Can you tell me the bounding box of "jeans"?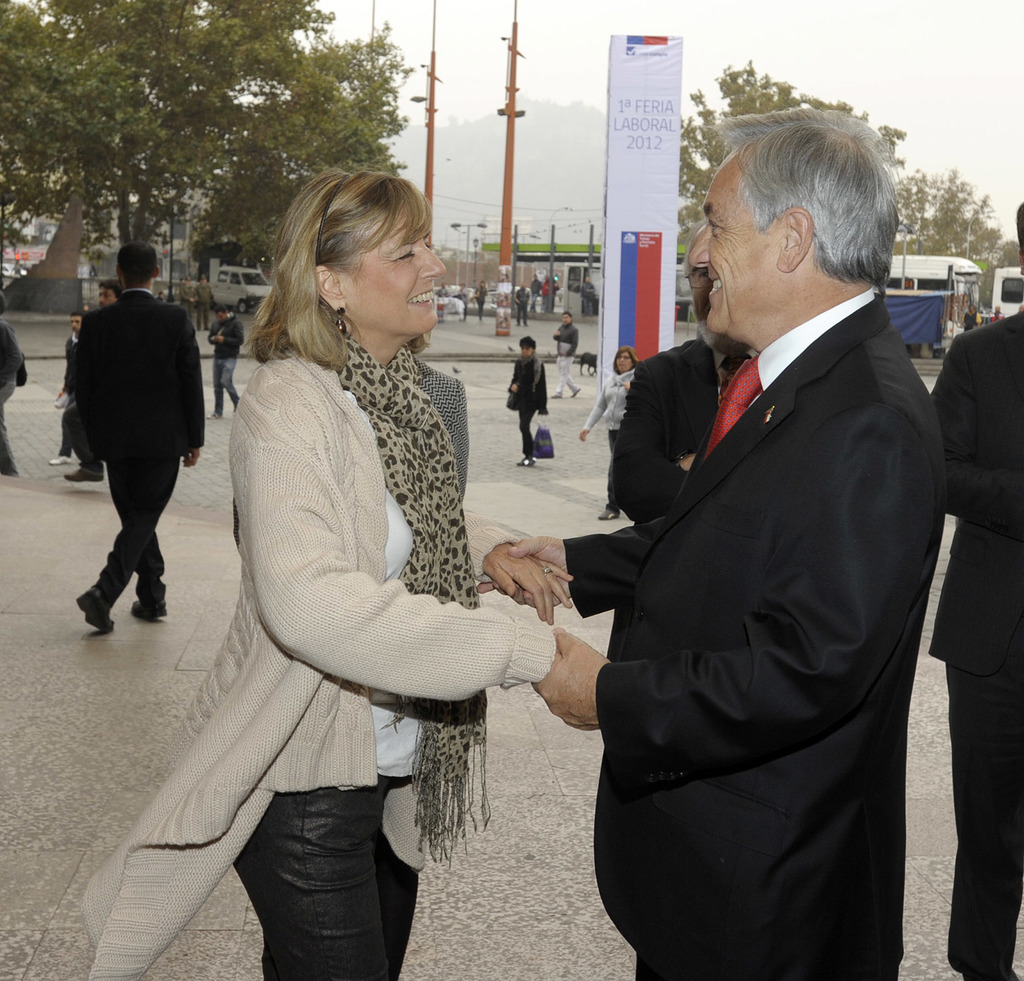
94, 455, 183, 598.
